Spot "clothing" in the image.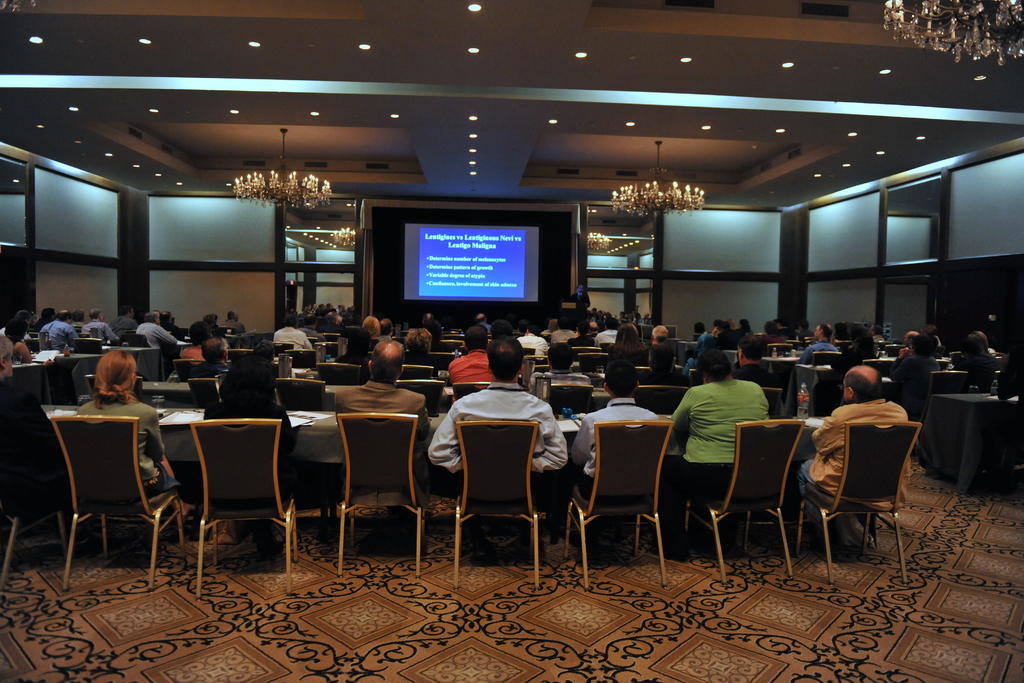
"clothing" found at x1=294, y1=324, x2=317, y2=342.
